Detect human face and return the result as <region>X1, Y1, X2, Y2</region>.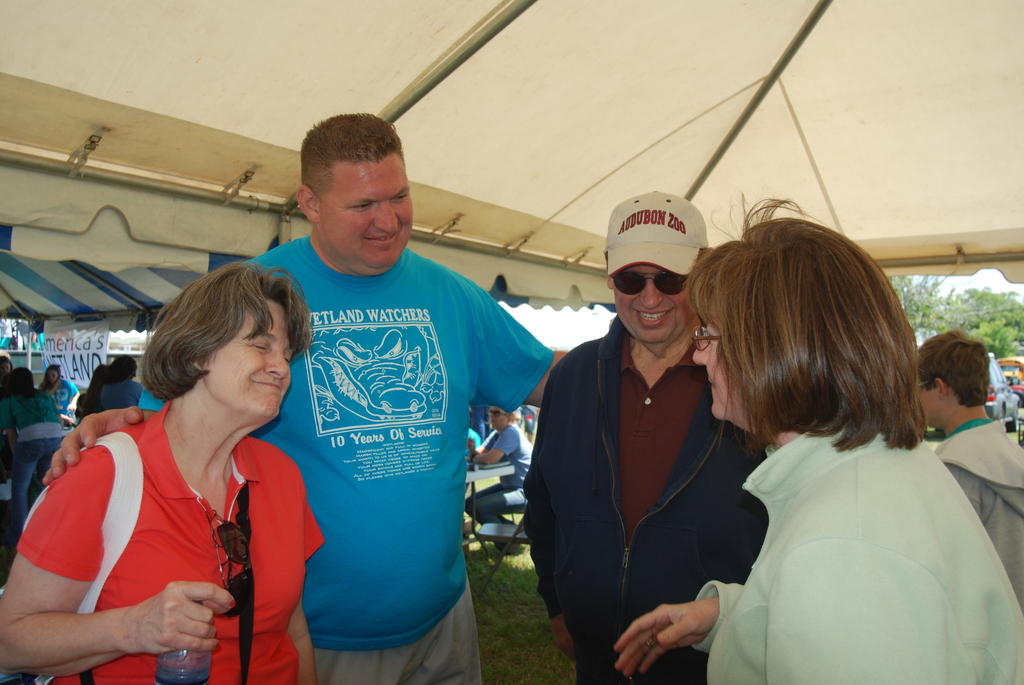
<region>917, 382, 939, 423</region>.
